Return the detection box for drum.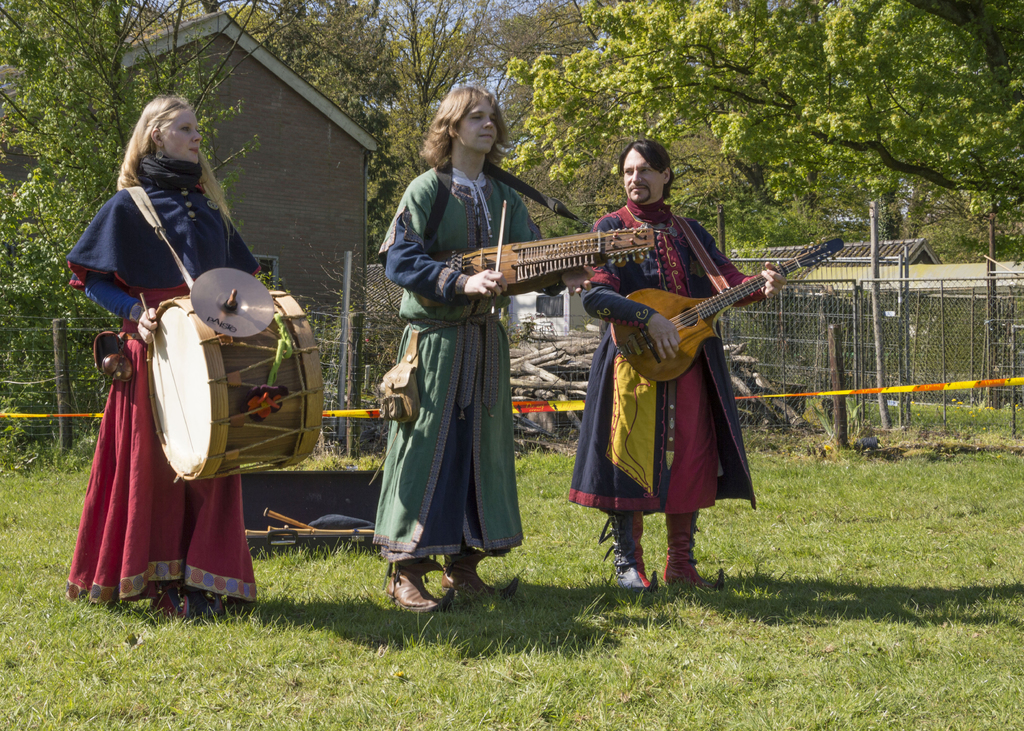
[147, 290, 323, 481].
